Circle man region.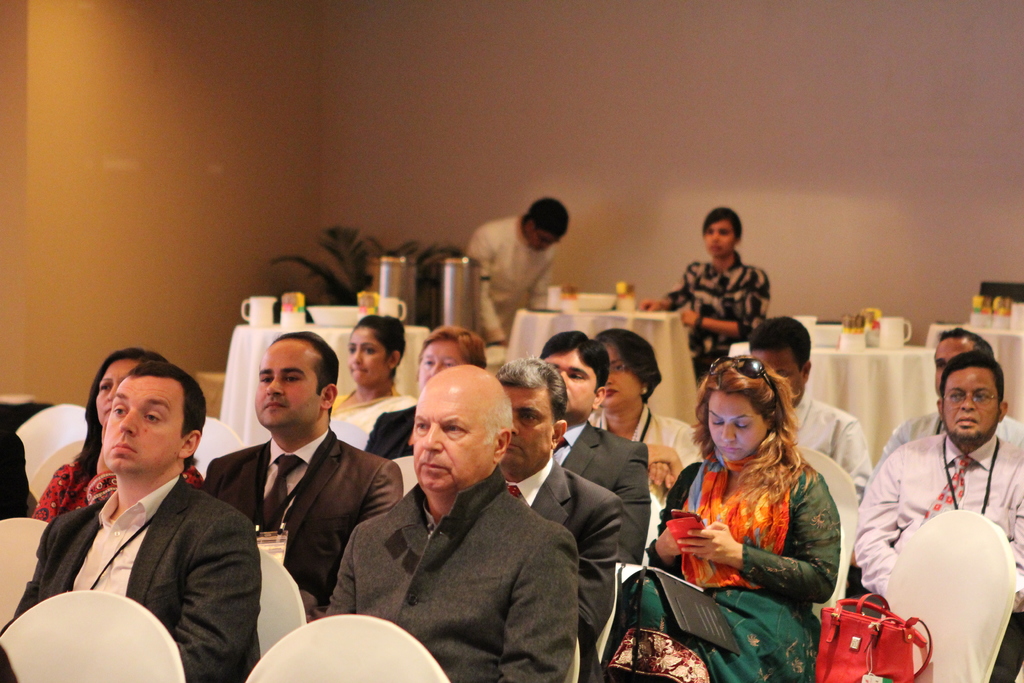
Region: pyautogui.locateOnScreen(892, 322, 1023, 449).
